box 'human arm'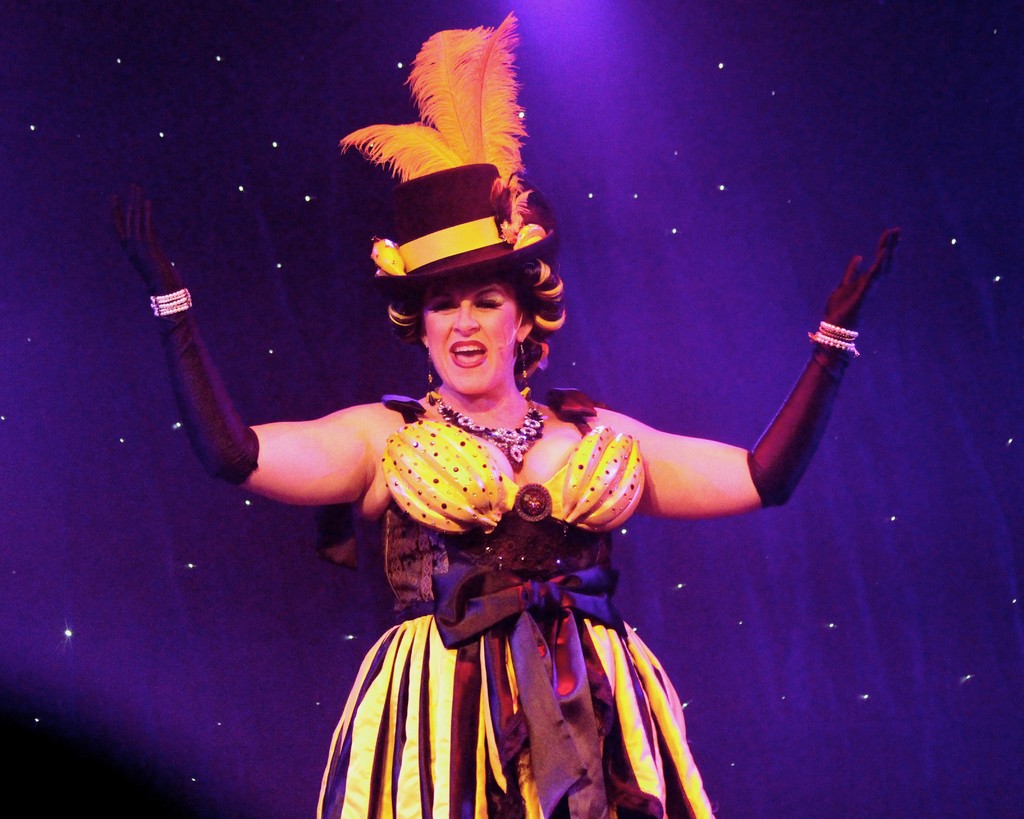
[x1=592, y1=227, x2=903, y2=514]
